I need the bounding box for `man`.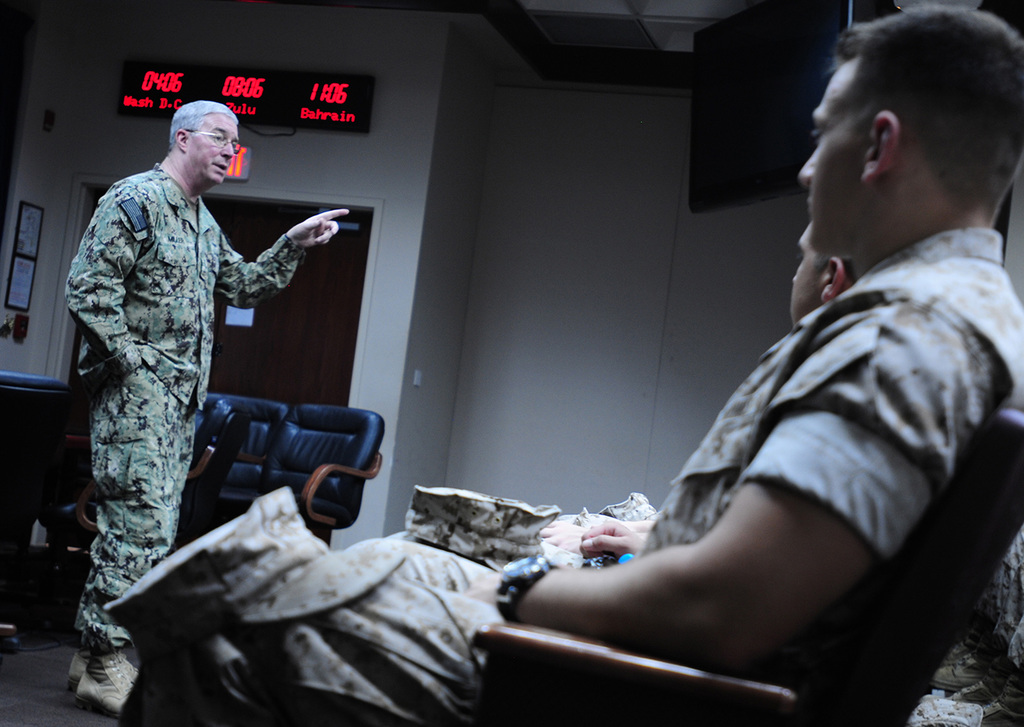
Here it is: {"x1": 116, "y1": 0, "x2": 1023, "y2": 726}.
